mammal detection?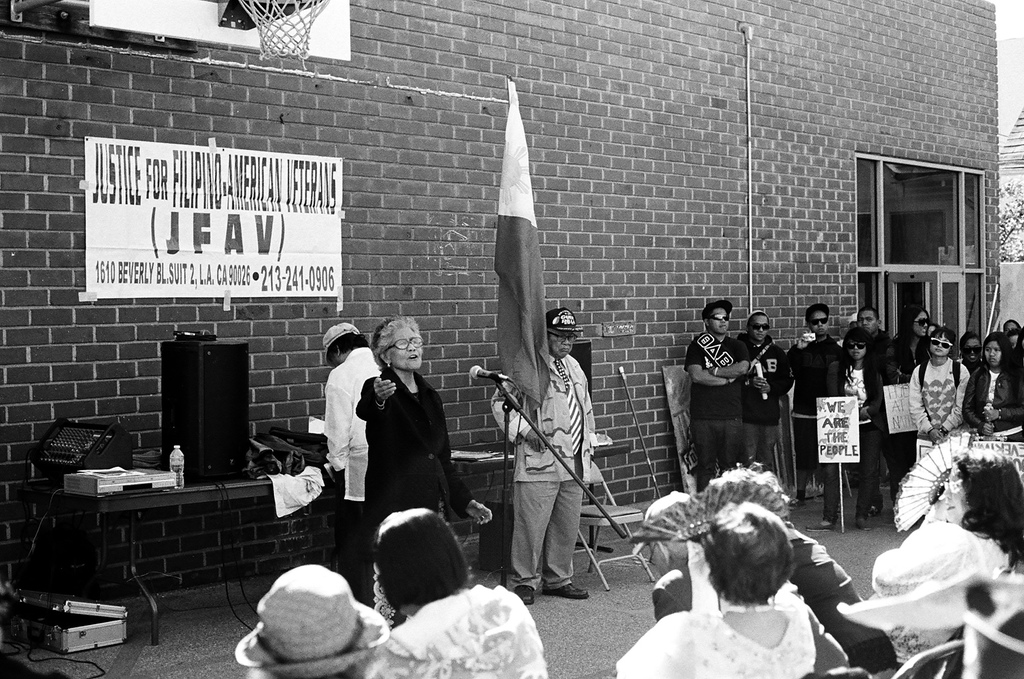
region(608, 494, 820, 678)
